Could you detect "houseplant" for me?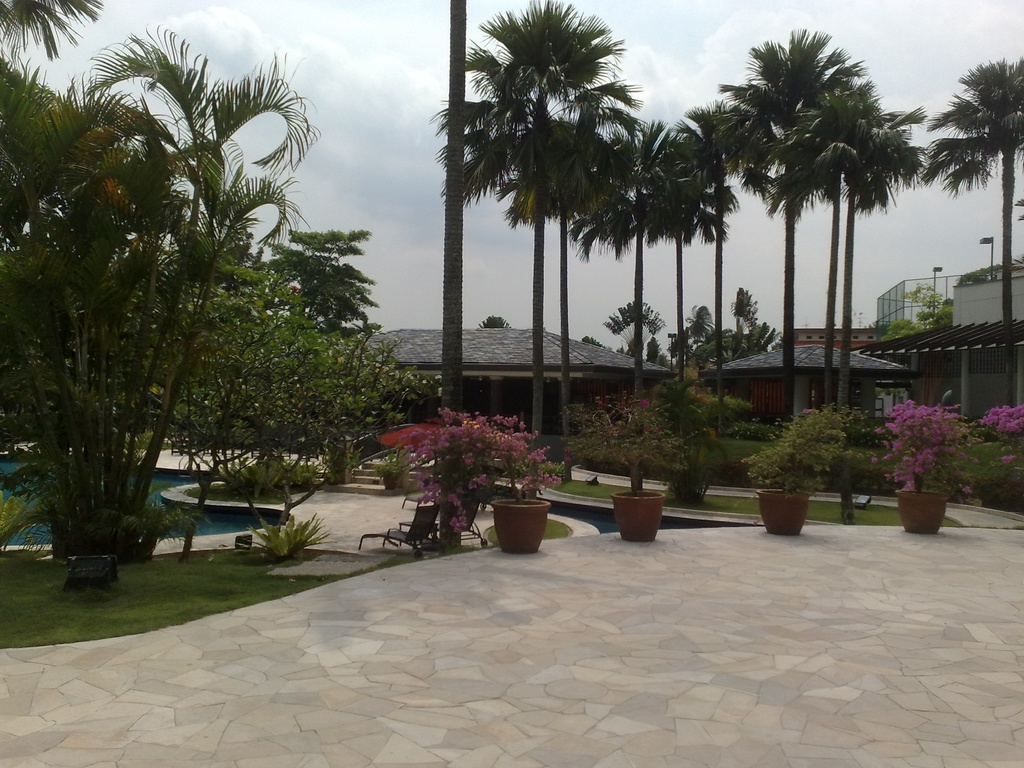
Detection result: region(872, 397, 981, 536).
